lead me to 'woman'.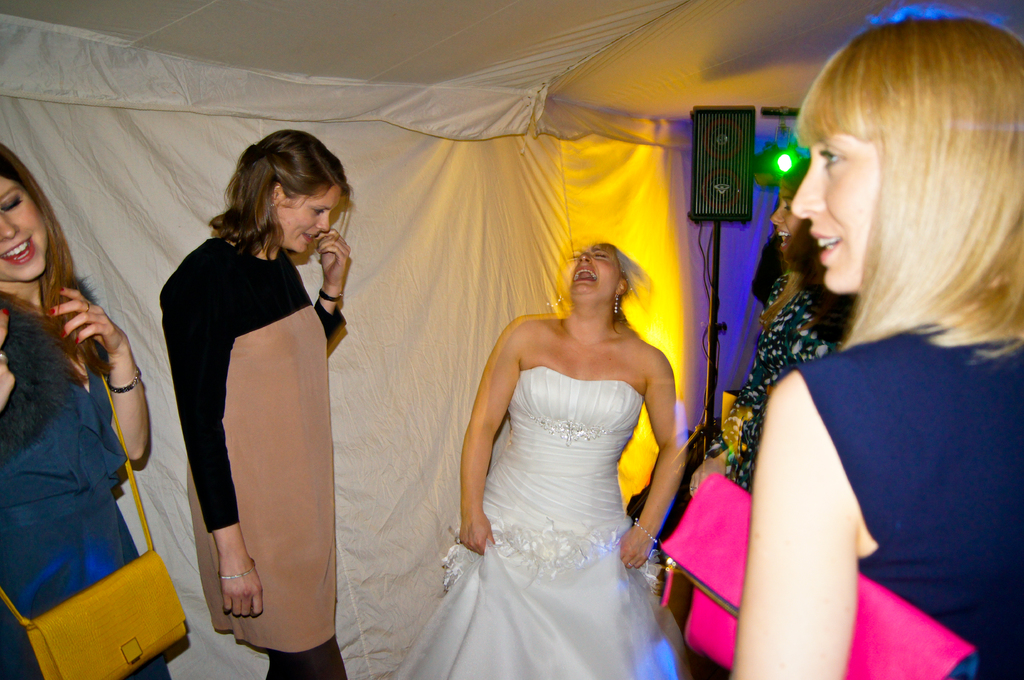
Lead to crop(159, 130, 350, 679).
